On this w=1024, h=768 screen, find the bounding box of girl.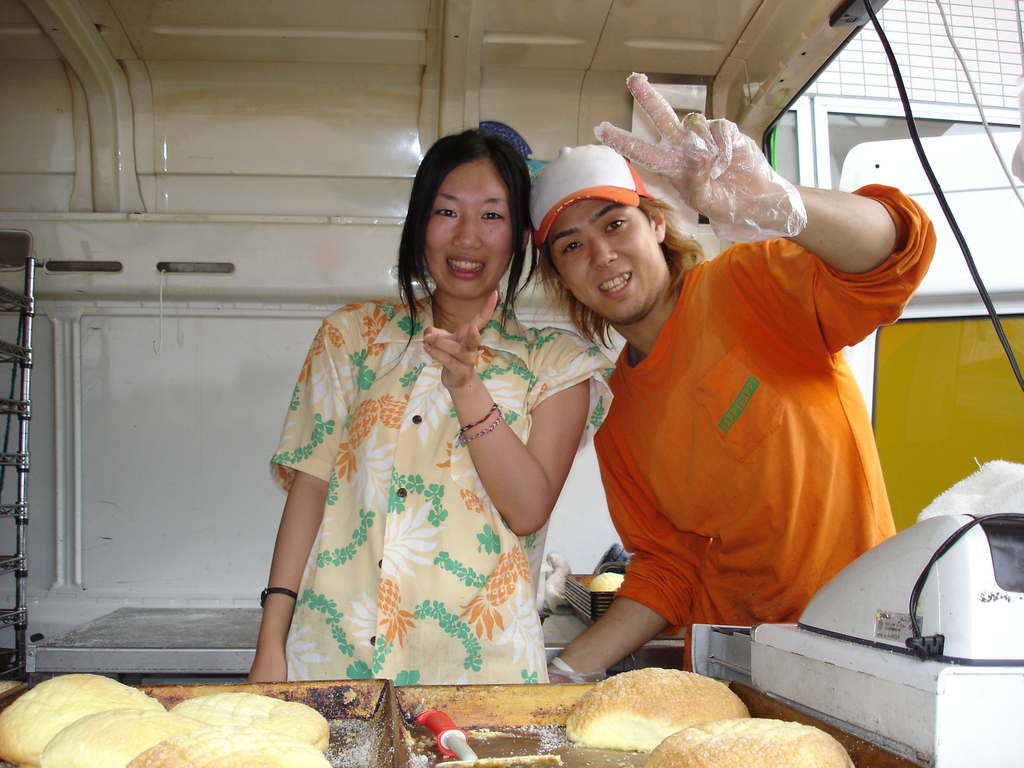
Bounding box: [242, 122, 623, 685].
